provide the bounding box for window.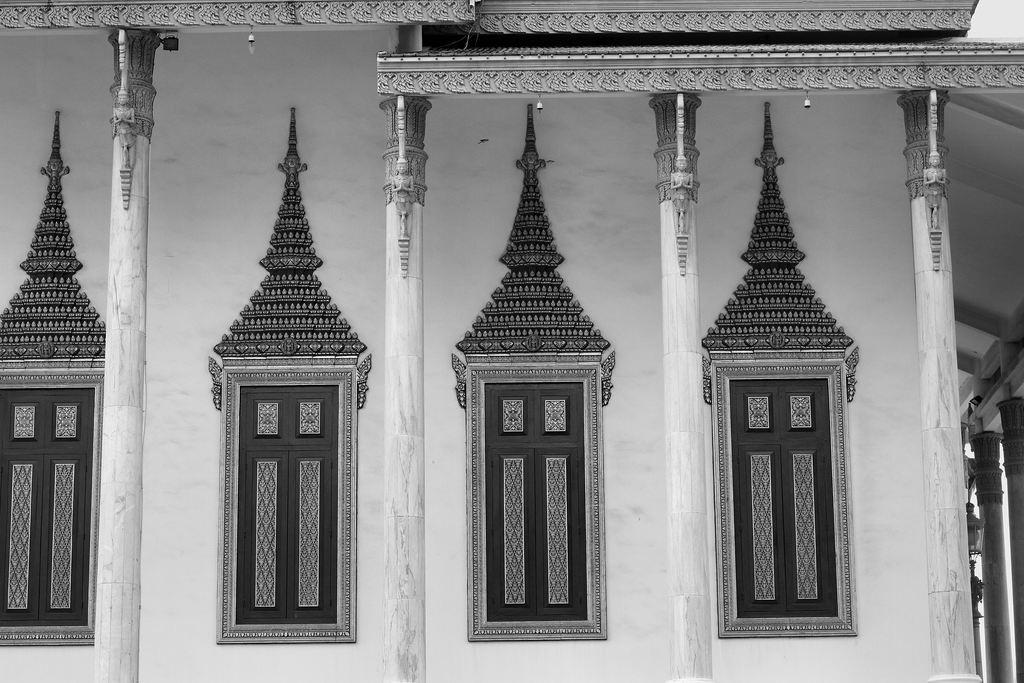
crop(703, 99, 863, 641).
